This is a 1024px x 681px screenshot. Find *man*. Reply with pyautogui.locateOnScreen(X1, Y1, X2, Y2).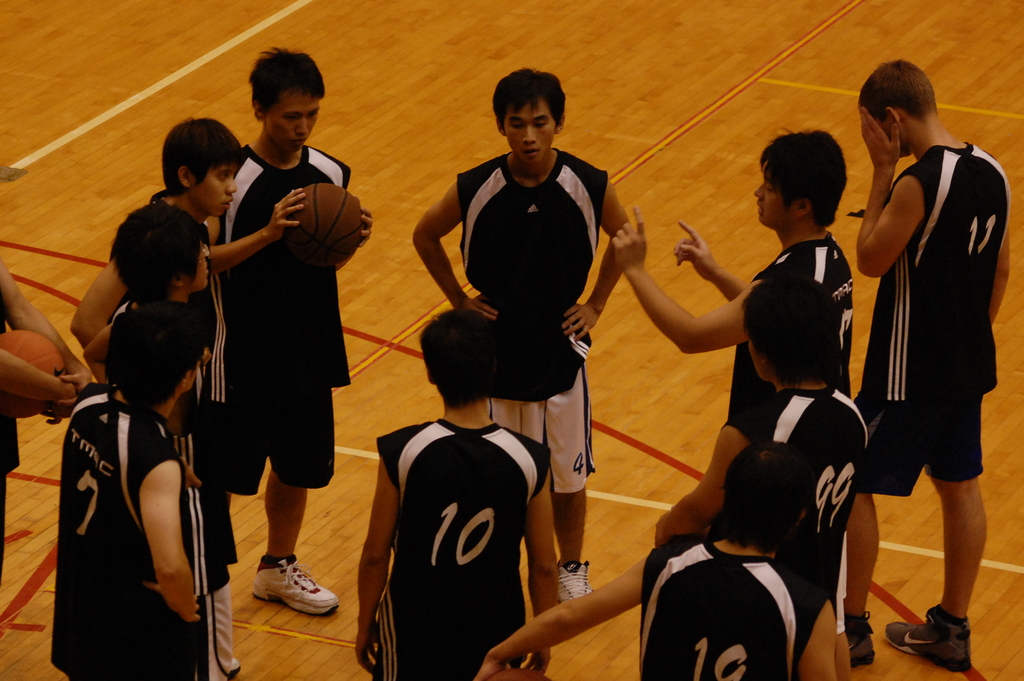
pyautogui.locateOnScreen(353, 309, 560, 680).
